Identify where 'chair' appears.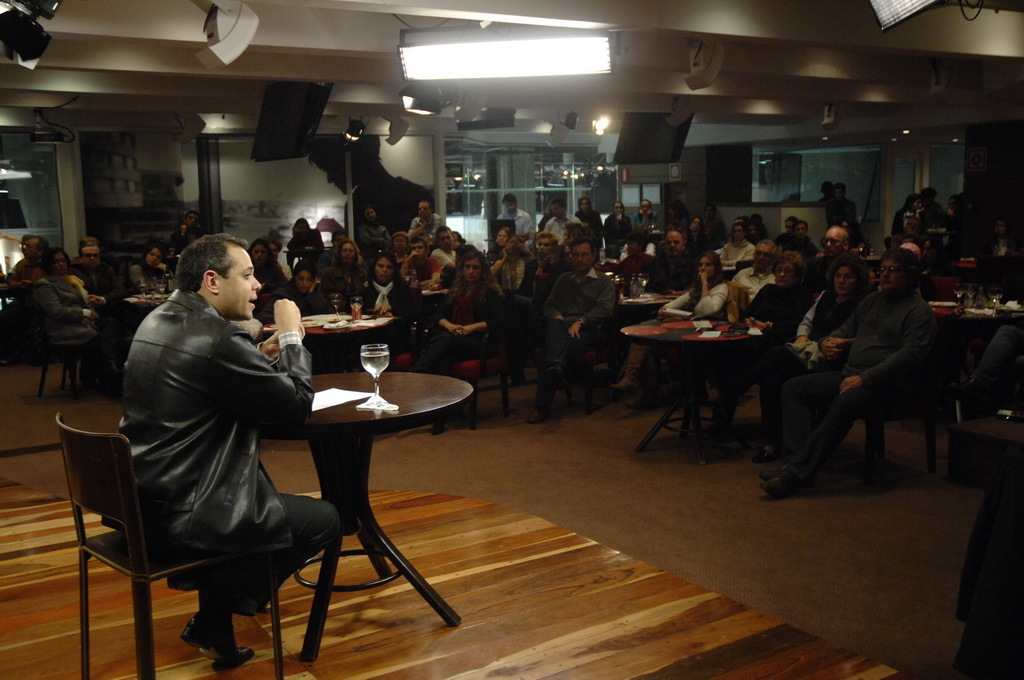
Appears at crop(542, 283, 624, 417).
